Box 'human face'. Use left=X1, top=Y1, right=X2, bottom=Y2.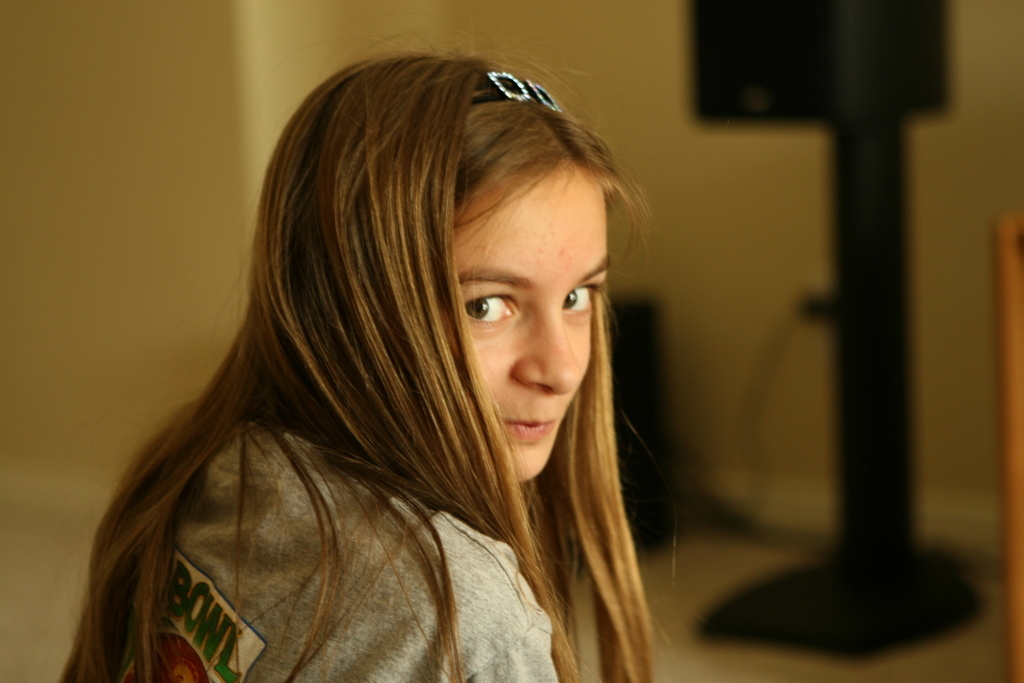
left=453, top=155, right=614, bottom=482.
